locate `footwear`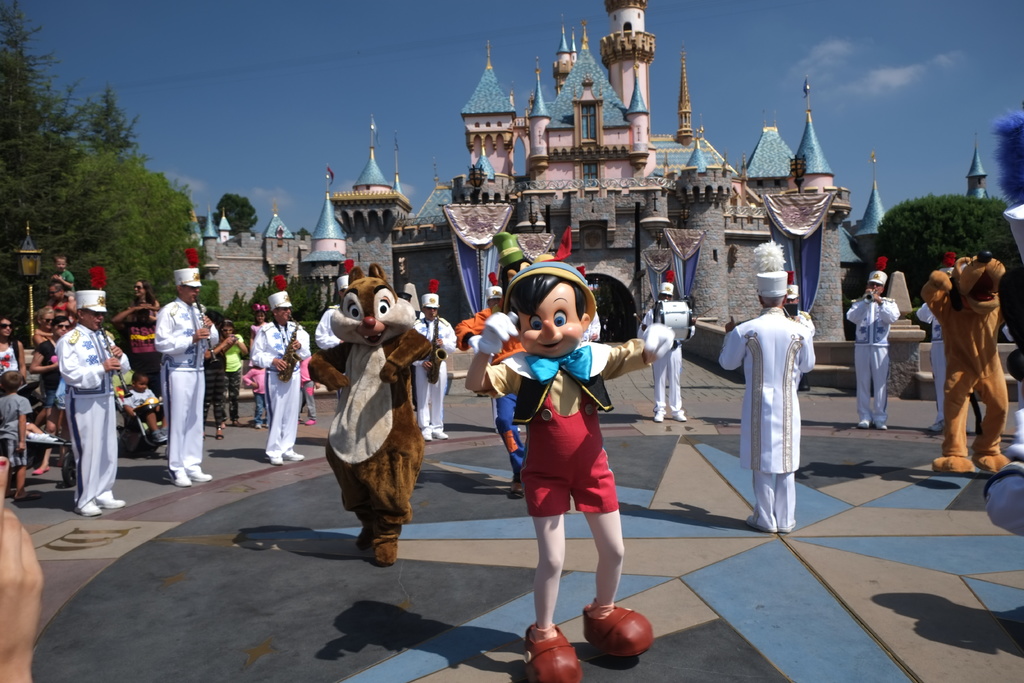
579:608:657:668
